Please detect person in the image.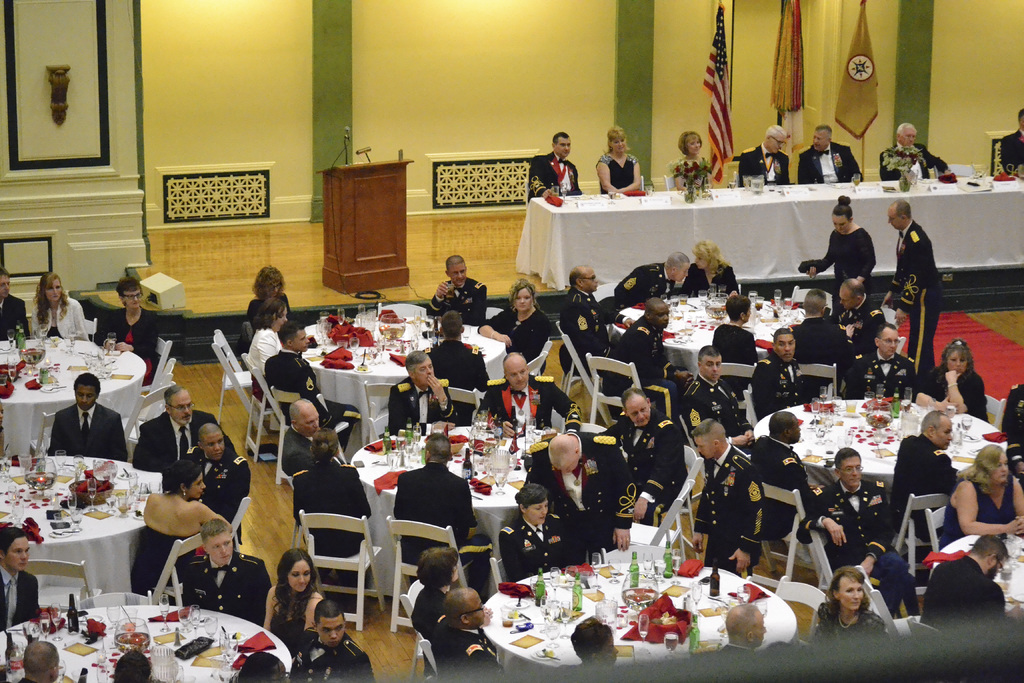
[683,350,758,452].
